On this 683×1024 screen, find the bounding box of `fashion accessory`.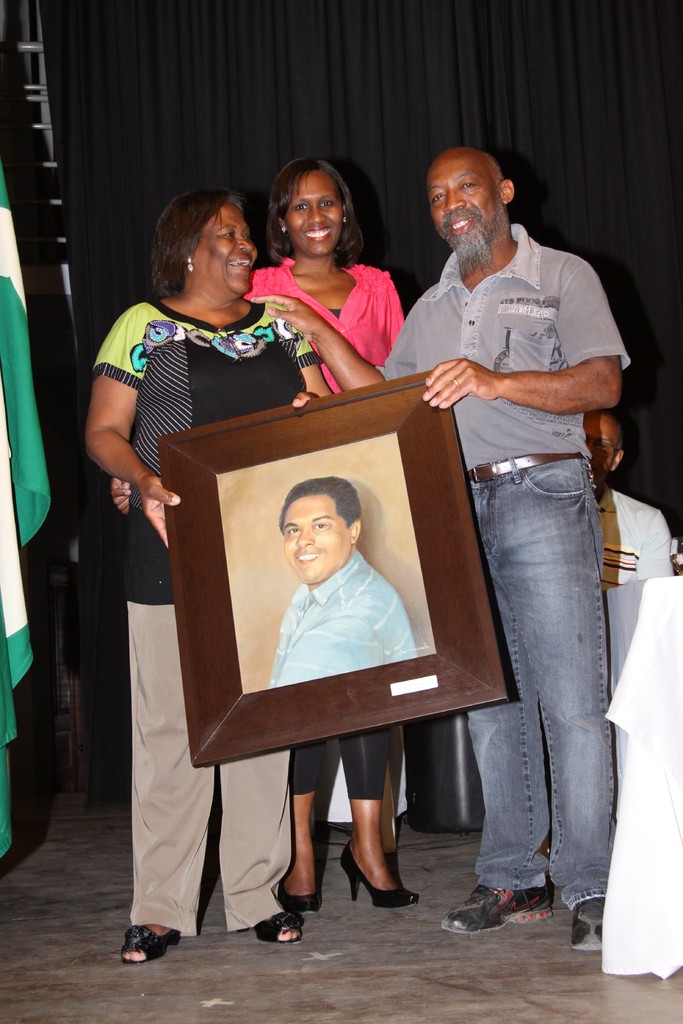
Bounding box: {"x1": 440, "y1": 884, "x2": 557, "y2": 934}.
